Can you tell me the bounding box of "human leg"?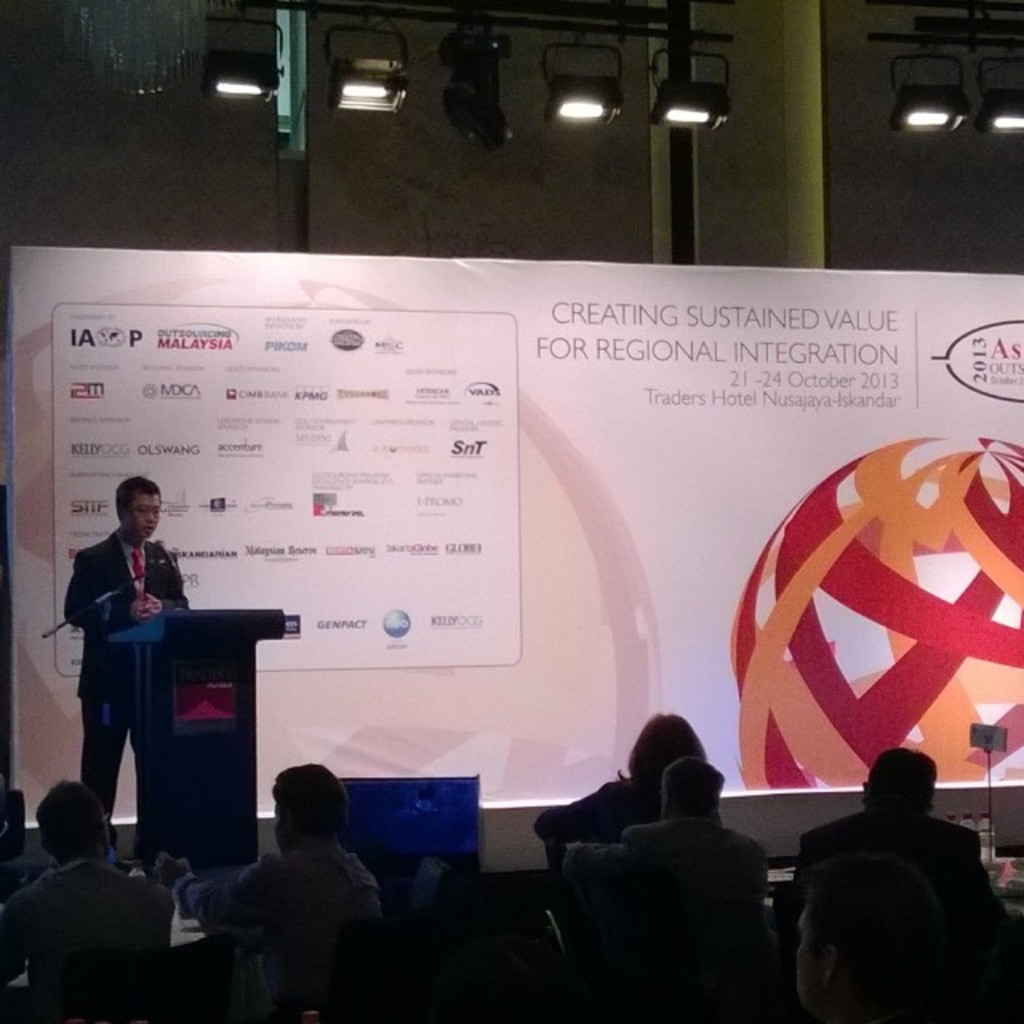
77, 701, 125, 819.
